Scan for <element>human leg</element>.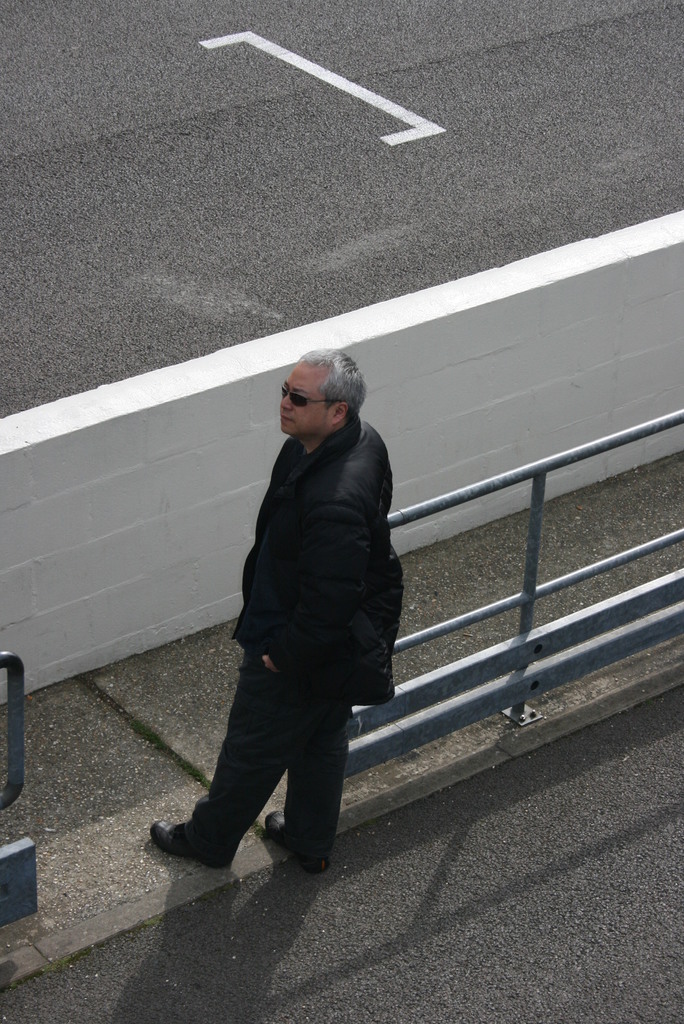
Scan result: x1=262, y1=710, x2=346, y2=869.
